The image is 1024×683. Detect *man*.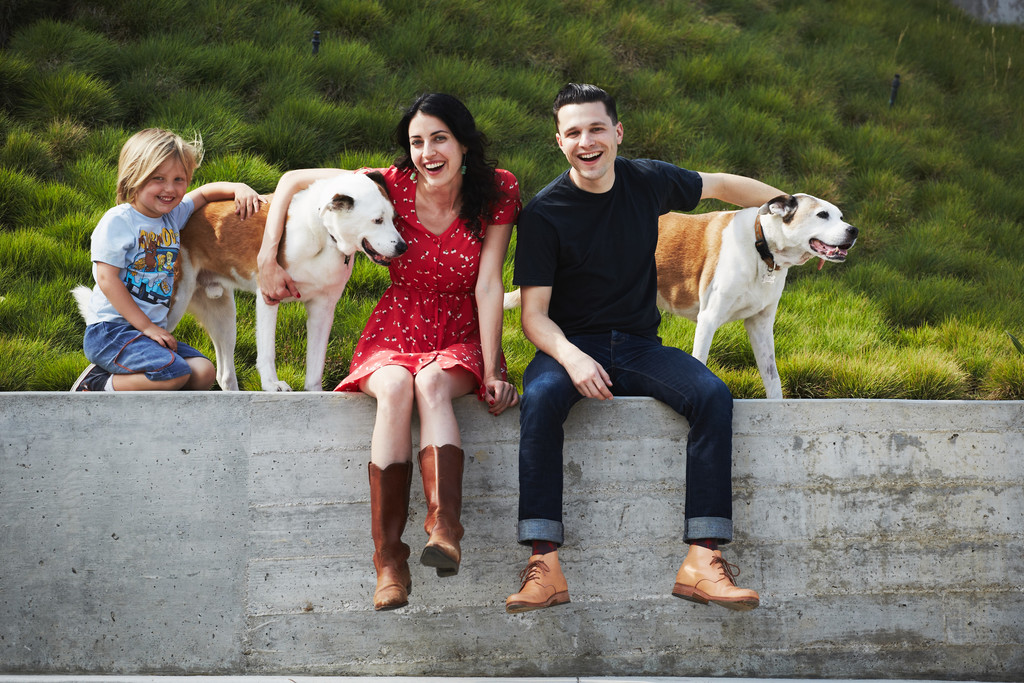
Detection: (left=504, top=82, right=784, bottom=614).
